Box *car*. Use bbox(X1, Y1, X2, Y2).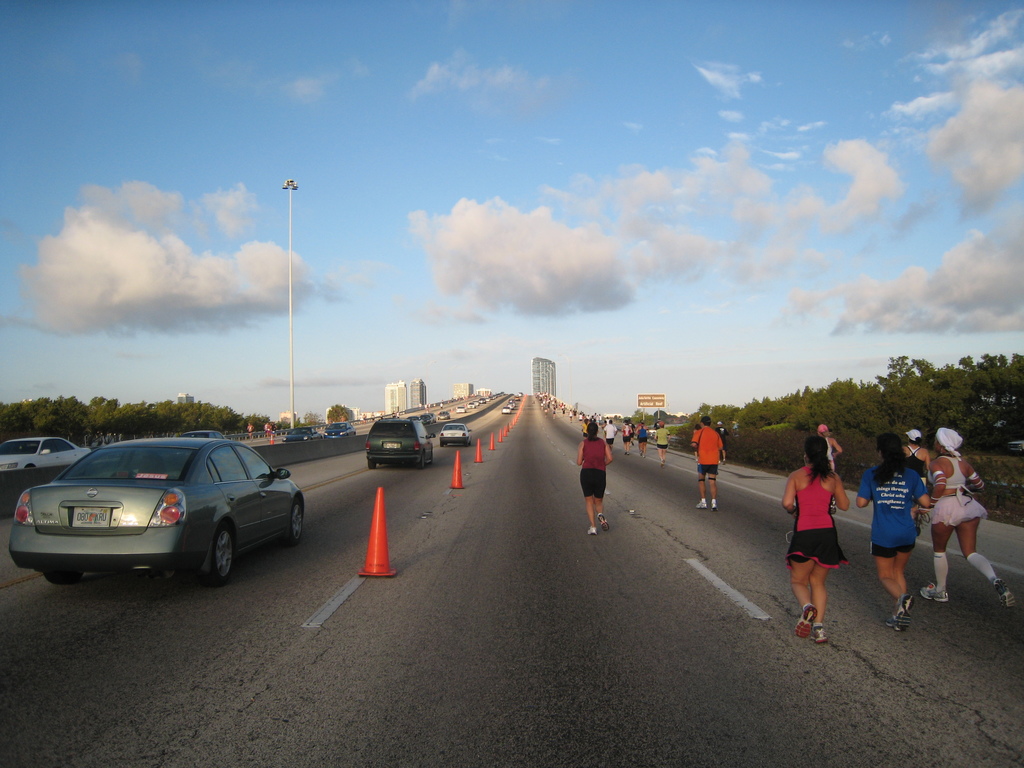
bbox(181, 429, 230, 438).
